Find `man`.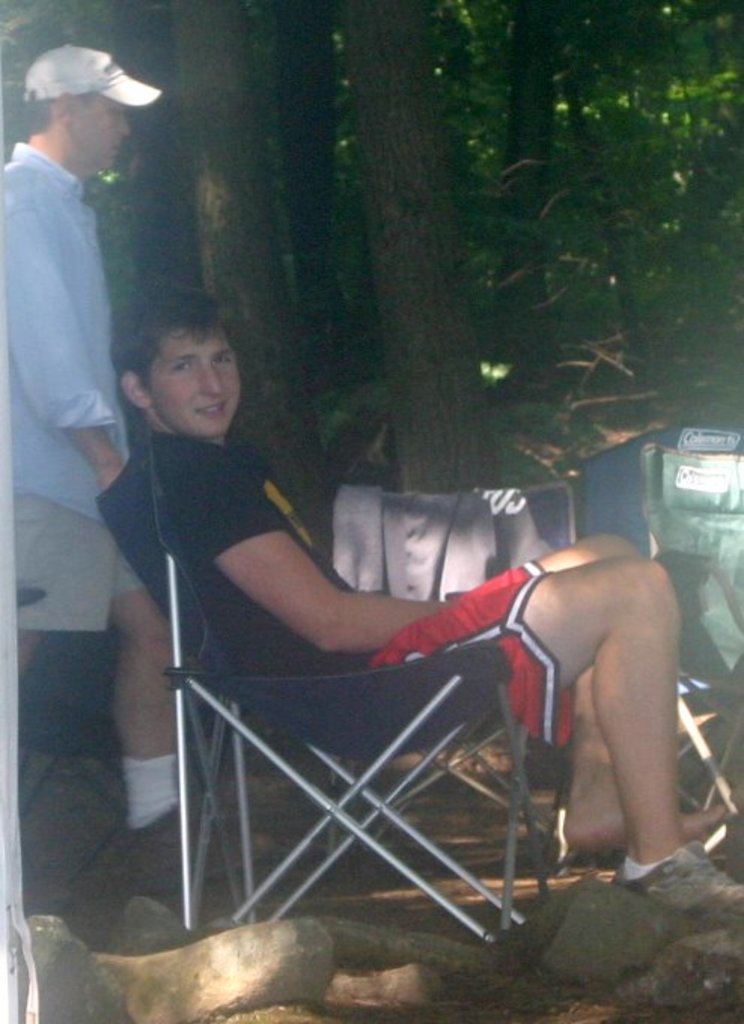
<box>125,336,708,961</box>.
